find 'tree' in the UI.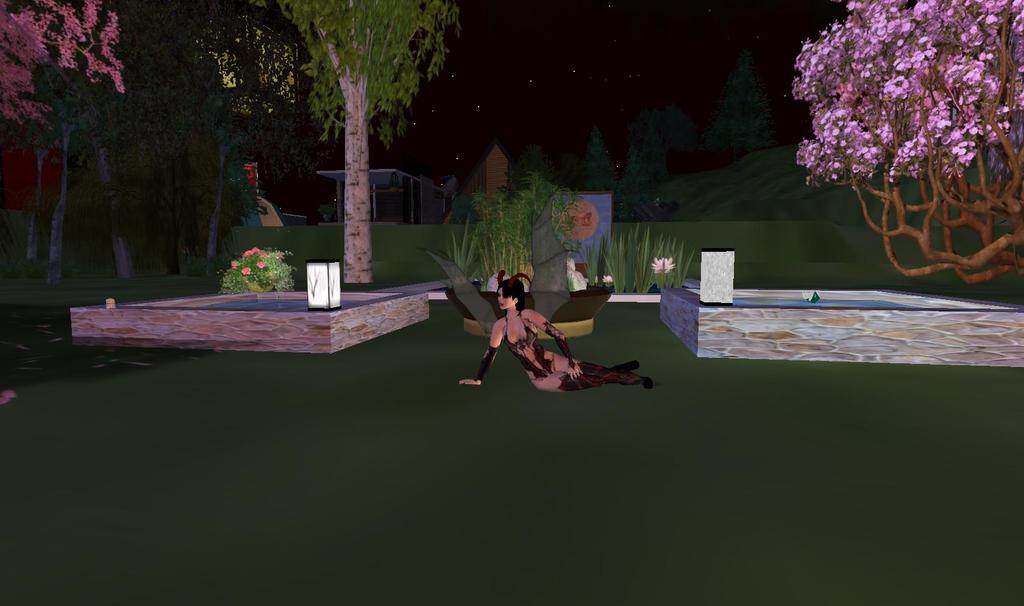
UI element at 251, 0, 463, 287.
